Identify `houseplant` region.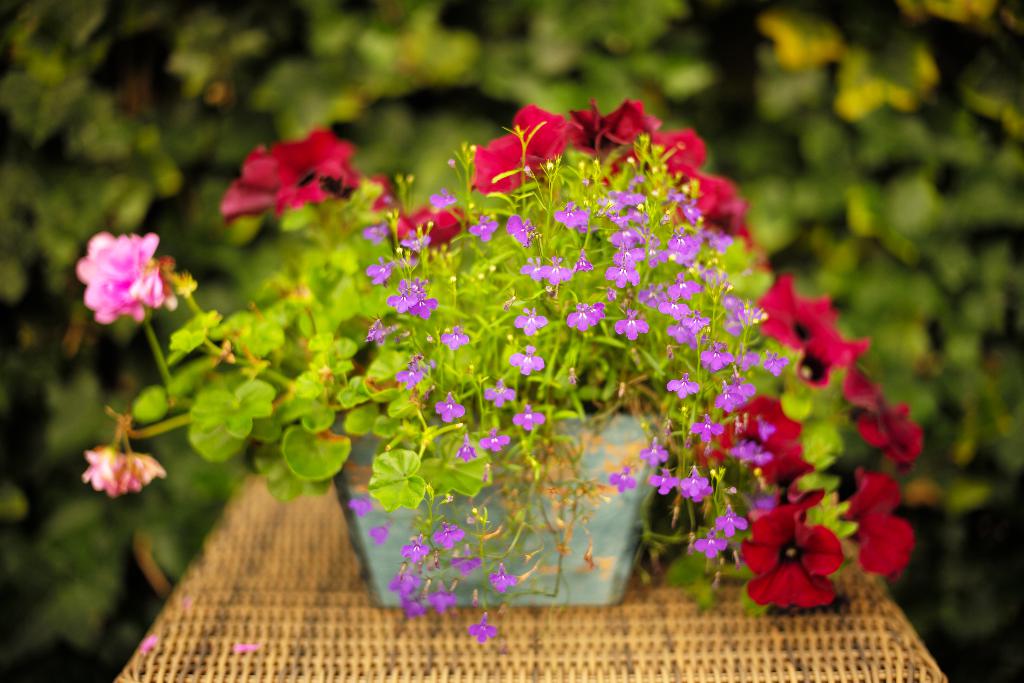
Region: locate(76, 92, 923, 646).
